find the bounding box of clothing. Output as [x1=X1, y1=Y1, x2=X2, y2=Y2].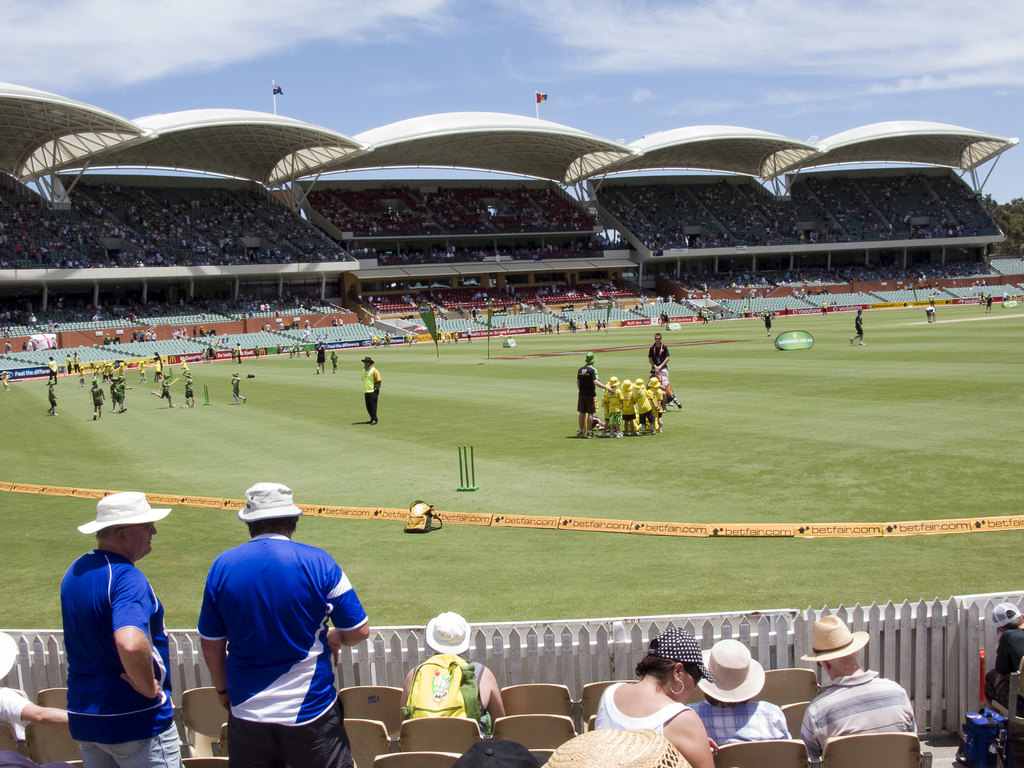
[x1=646, y1=341, x2=670, y2=387].
